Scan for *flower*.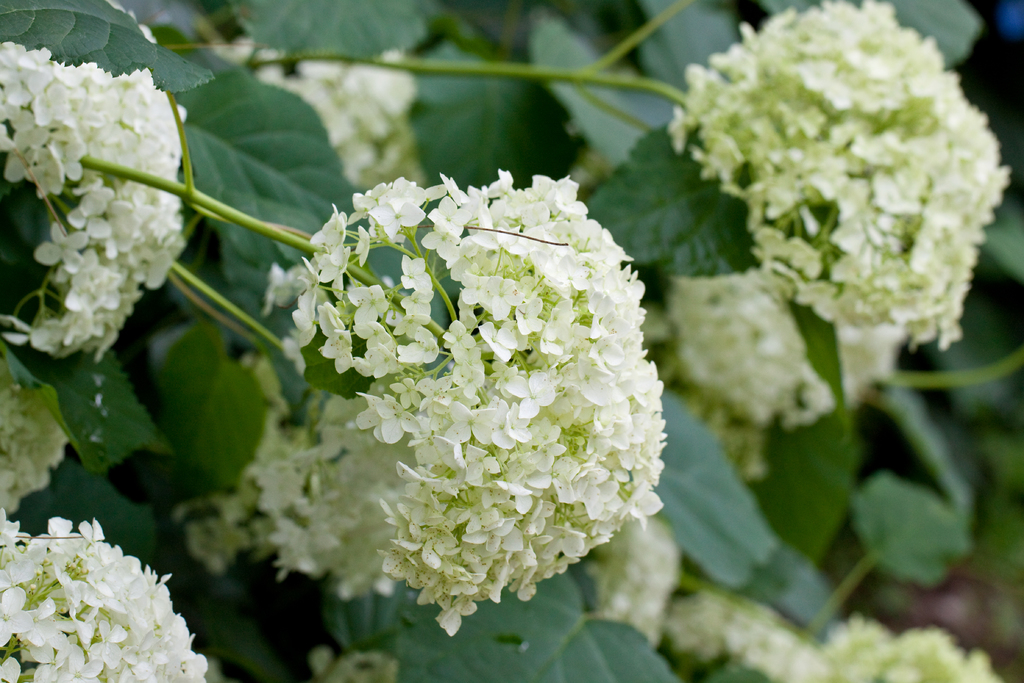
Scan result: {"left": 0, "top": 367, "right": 70, "bottom": 518}.
